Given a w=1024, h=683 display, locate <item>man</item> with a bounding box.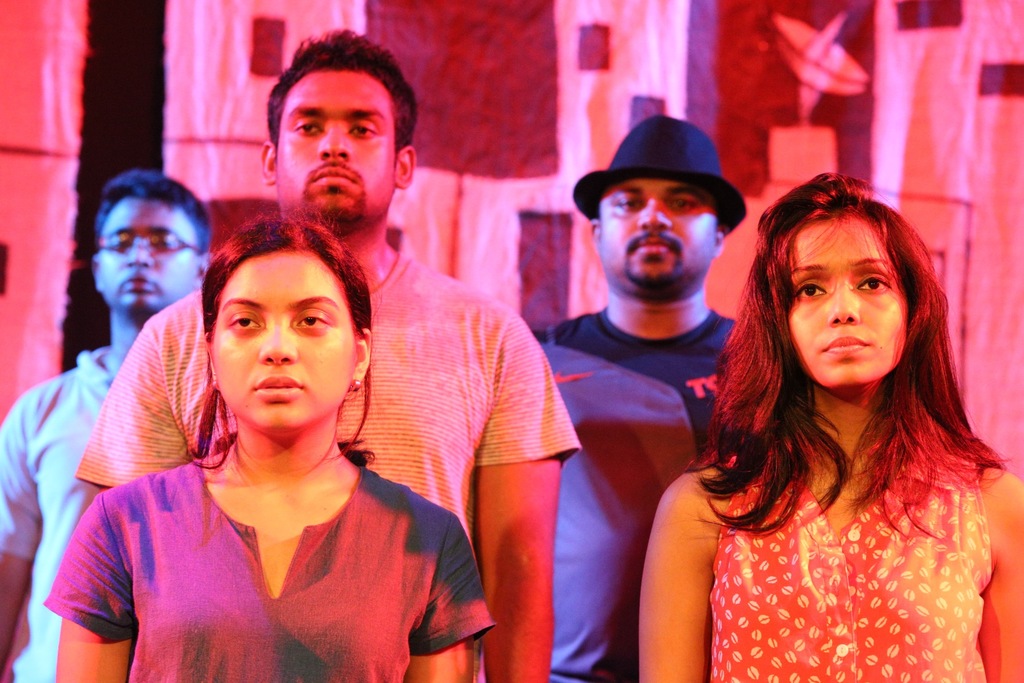
Located: 519/119/749/682.
